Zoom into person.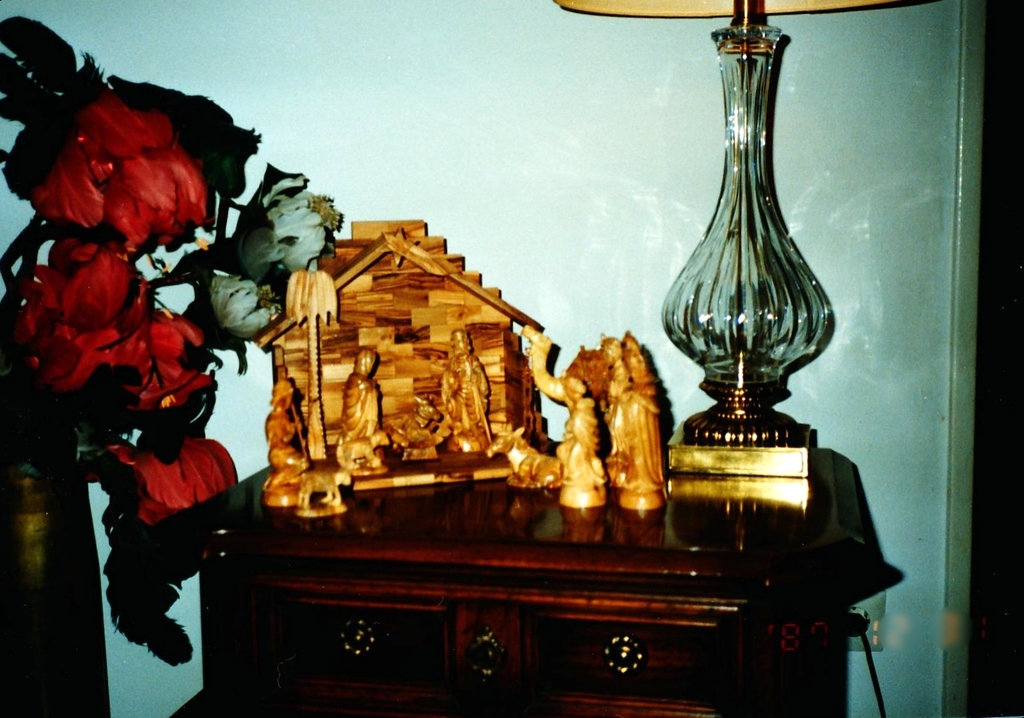
Zoom target: bbox=(617, 332, 667, 495).
